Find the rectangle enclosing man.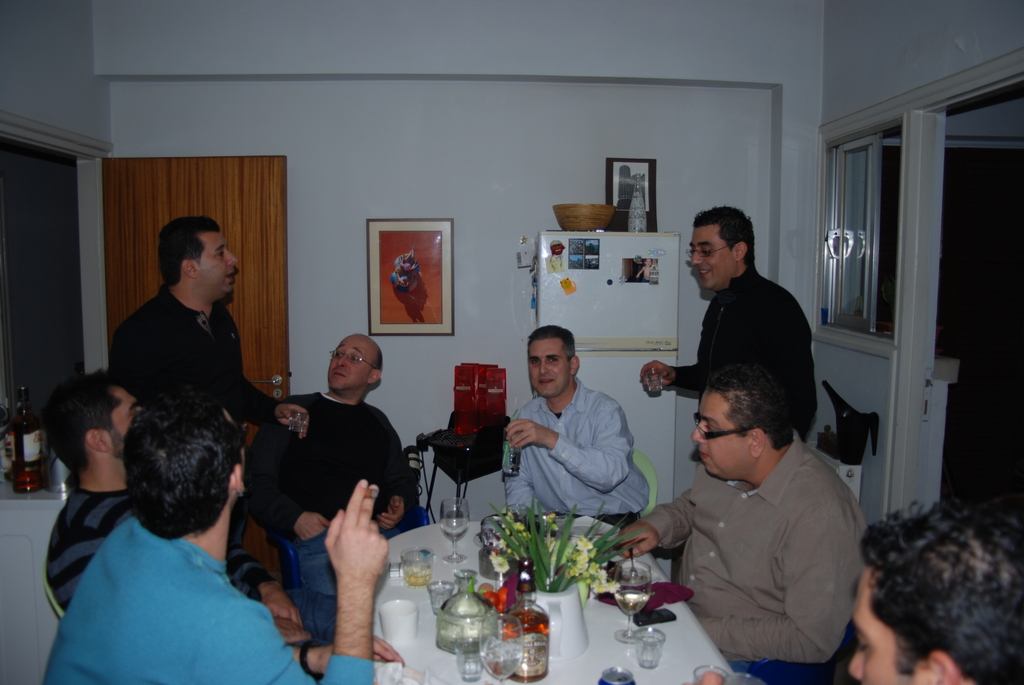
x1=642 y1=207 x2=814 y2=439.
